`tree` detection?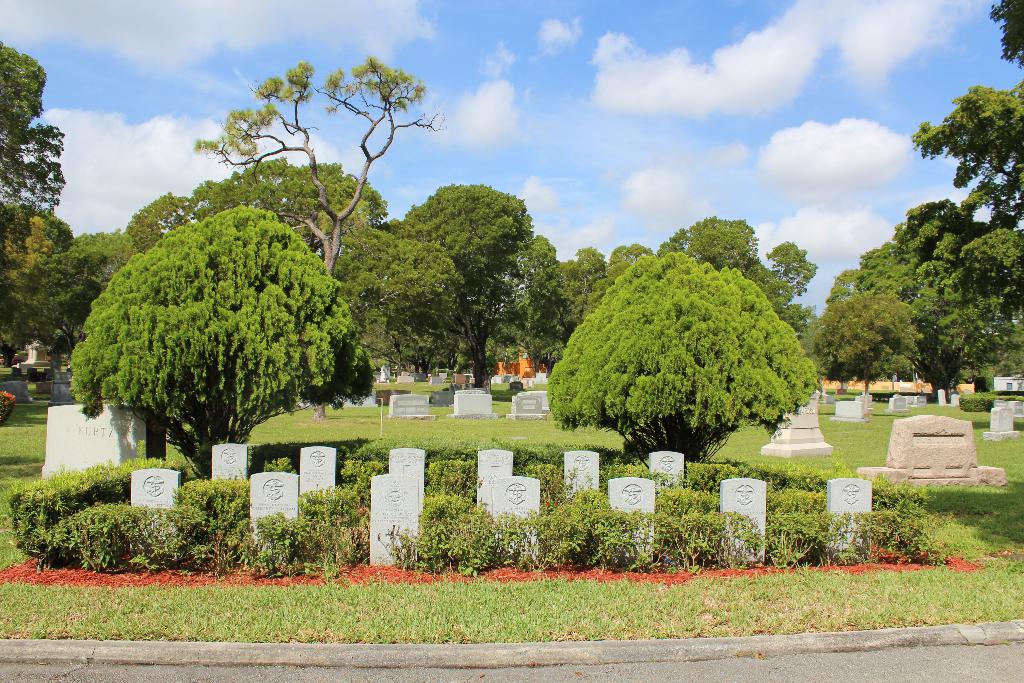
region(604, 242, 666, 295)
